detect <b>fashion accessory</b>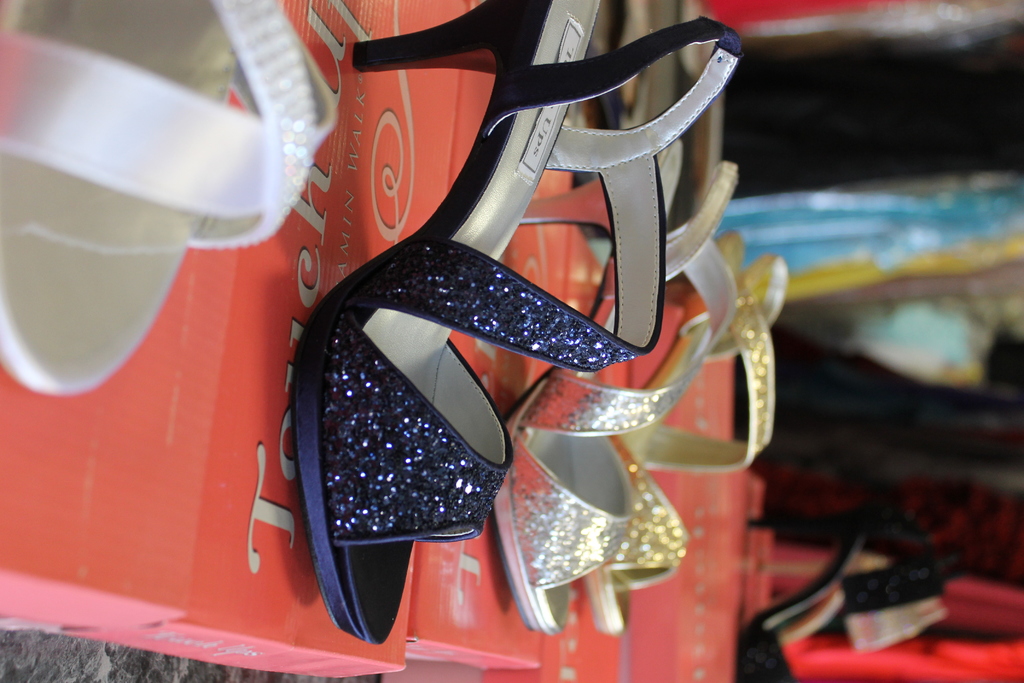
rect(287, 0, 740, 644)
